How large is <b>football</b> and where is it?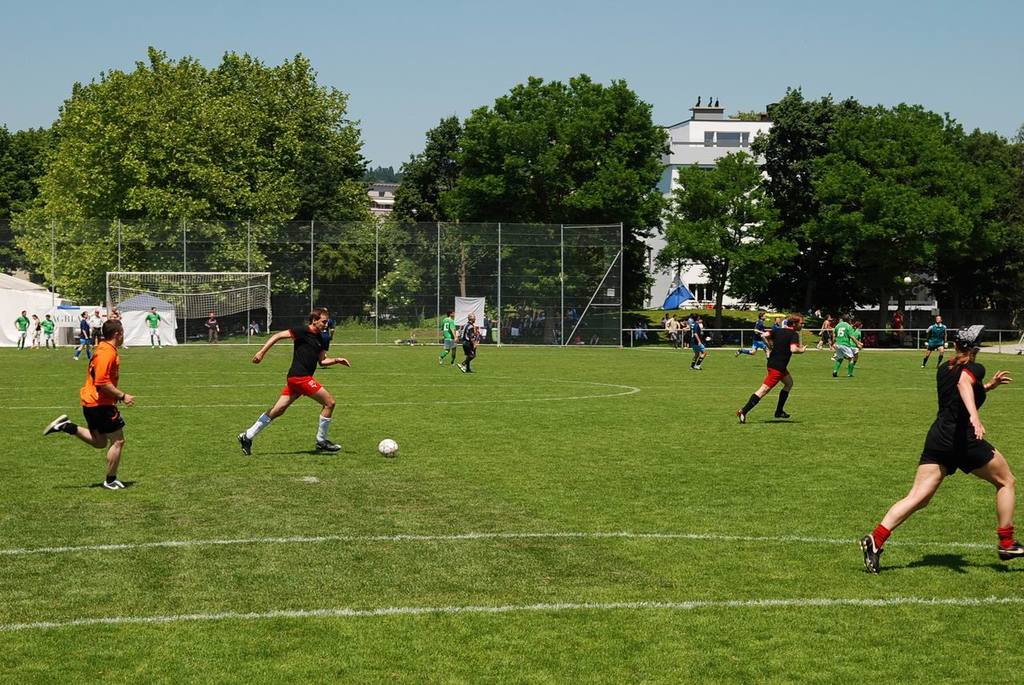
Bounding box: (x1=379, y1=439, x2=399, y2=458).
